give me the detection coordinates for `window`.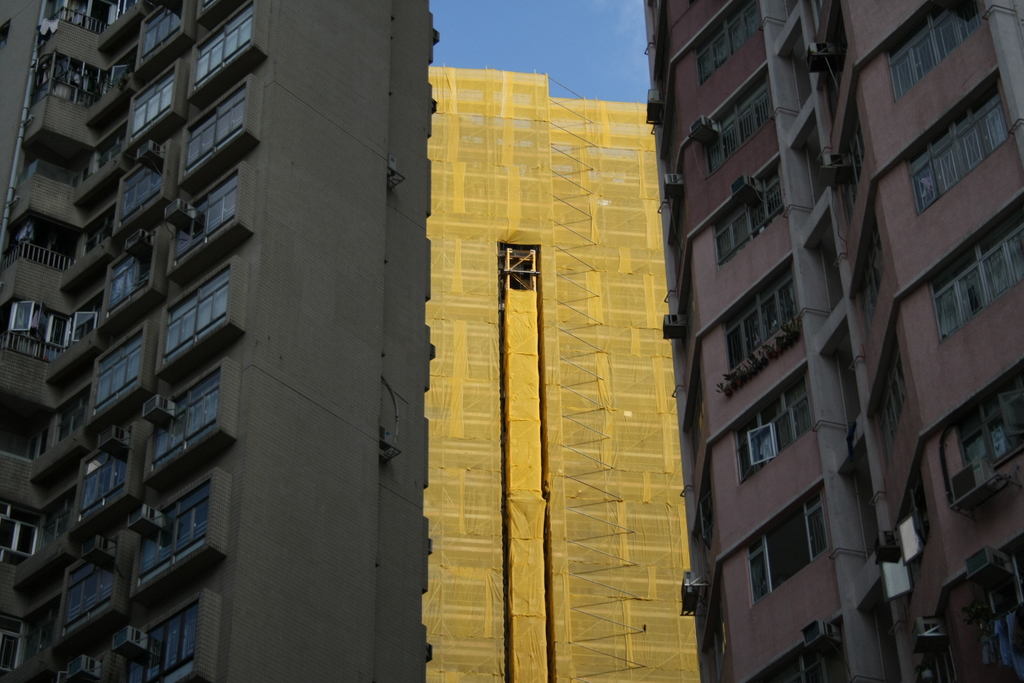
pyautogui.locateOnScreen(717, 172, 785, 255).
